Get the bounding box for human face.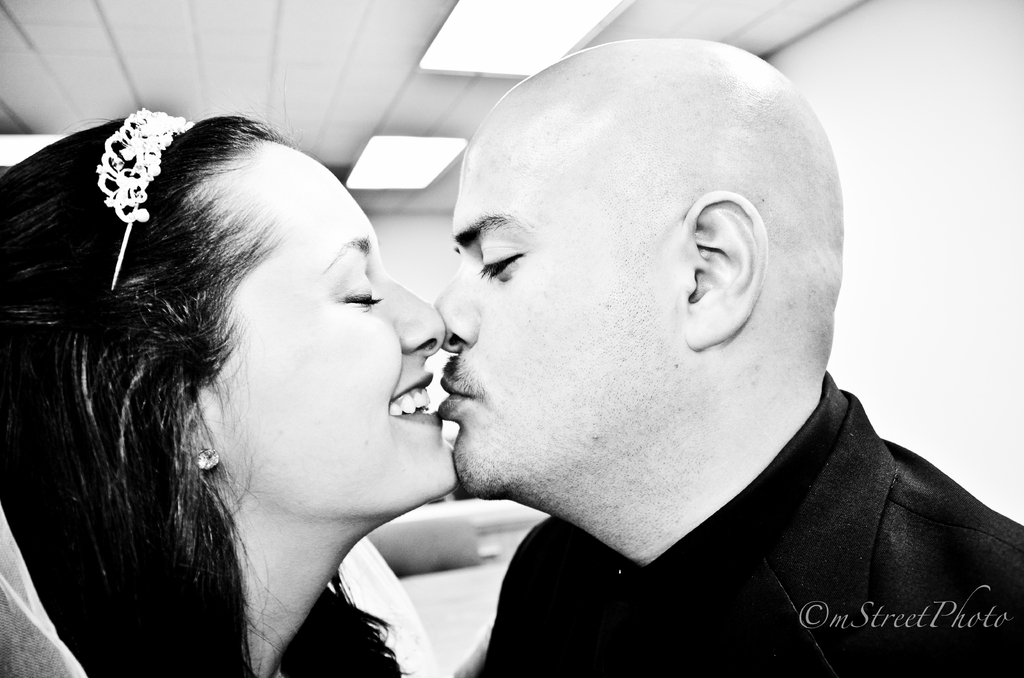
Rect(433, 130, 684, 490).
